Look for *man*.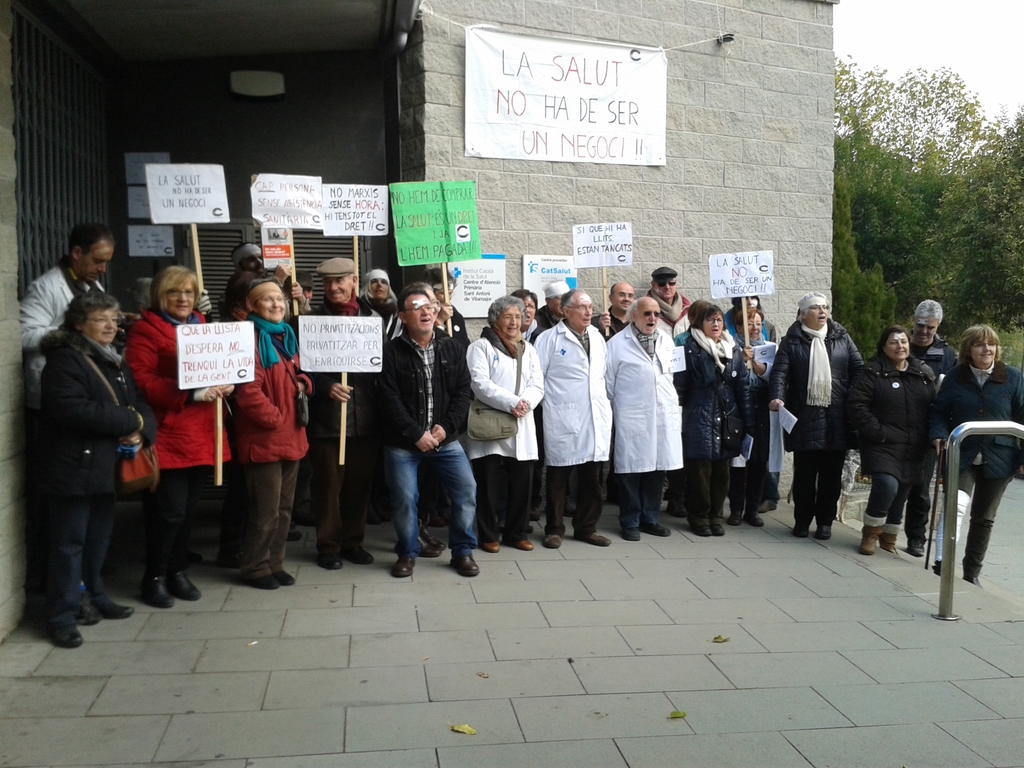
Found: left=530, top=284, right=614, bottom=548.
